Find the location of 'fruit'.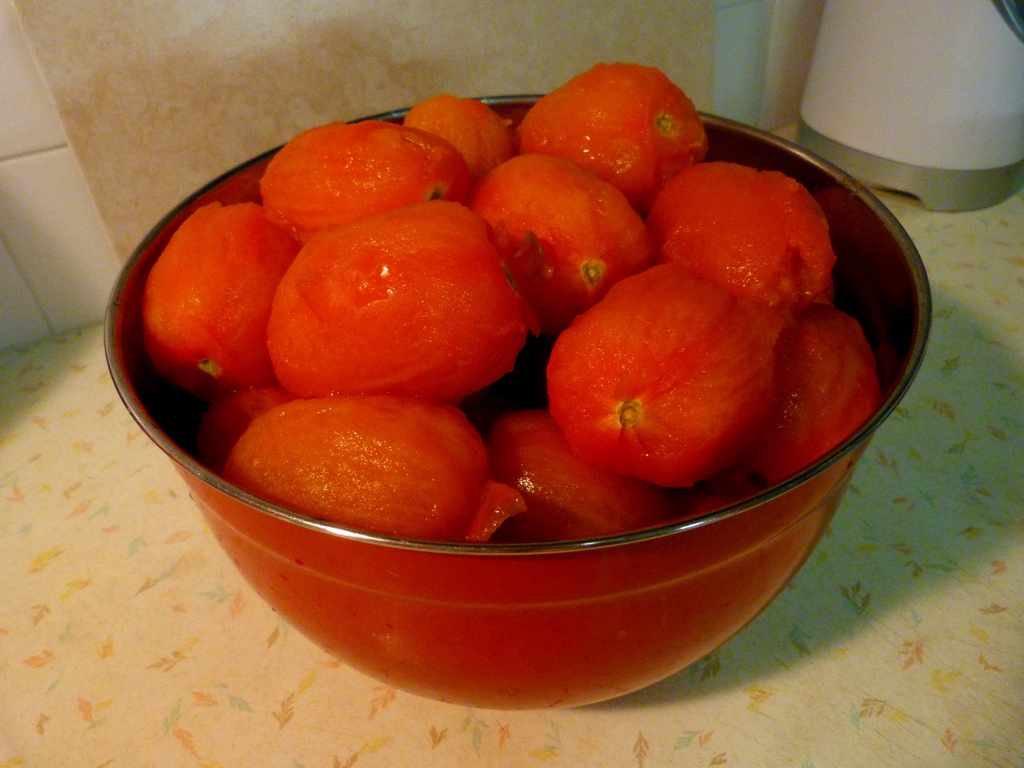
Location: pyautogui.locateOnScreen(540, 252, 797, 486).
